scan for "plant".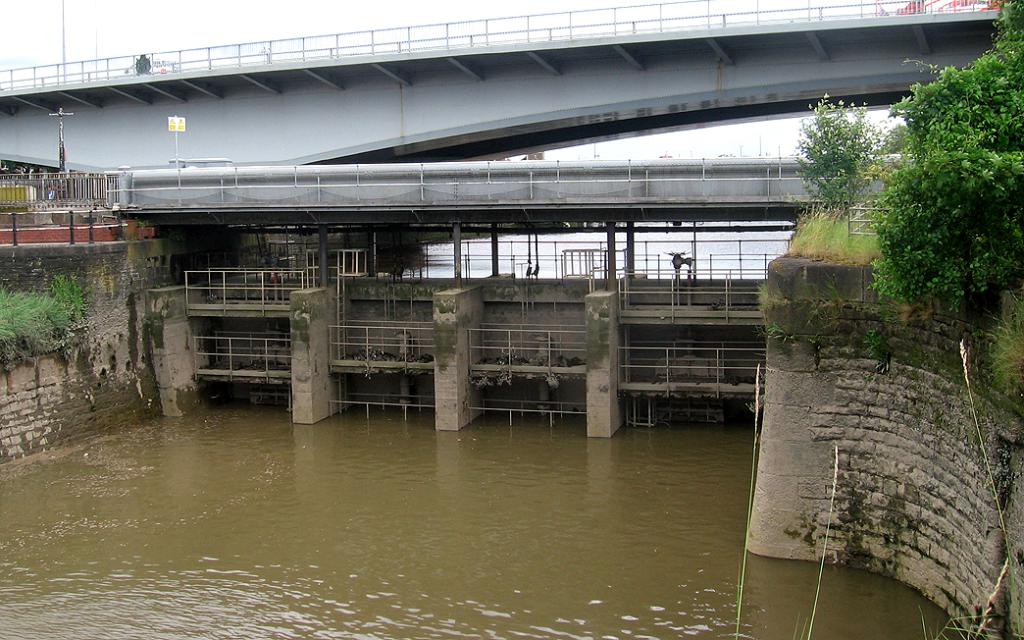
Scan result: box=[42, 267, 100, 319].
